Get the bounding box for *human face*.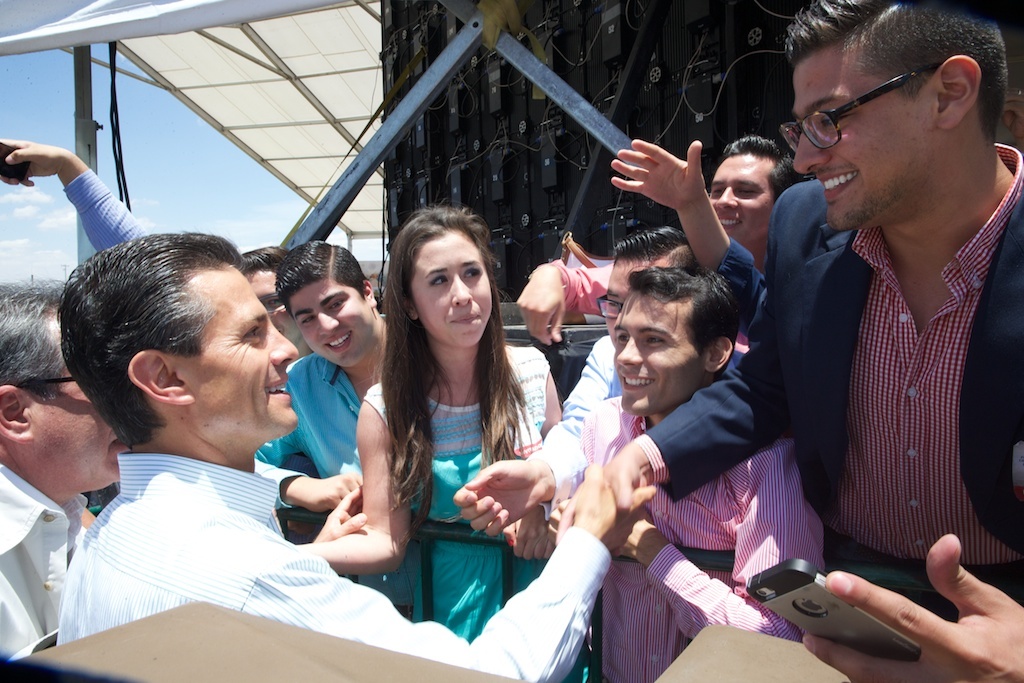
{"left": 409, "top": 228, "right": 491, "bottom": 349}.
